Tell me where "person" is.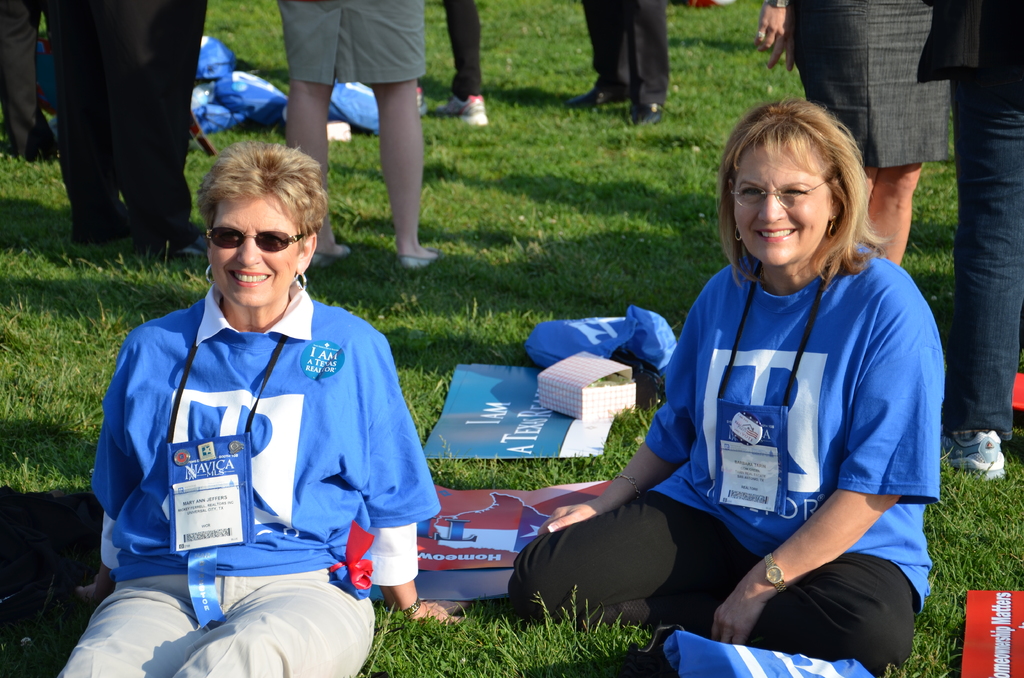
"person" is at bbox=[271, 0, 433, 274].
